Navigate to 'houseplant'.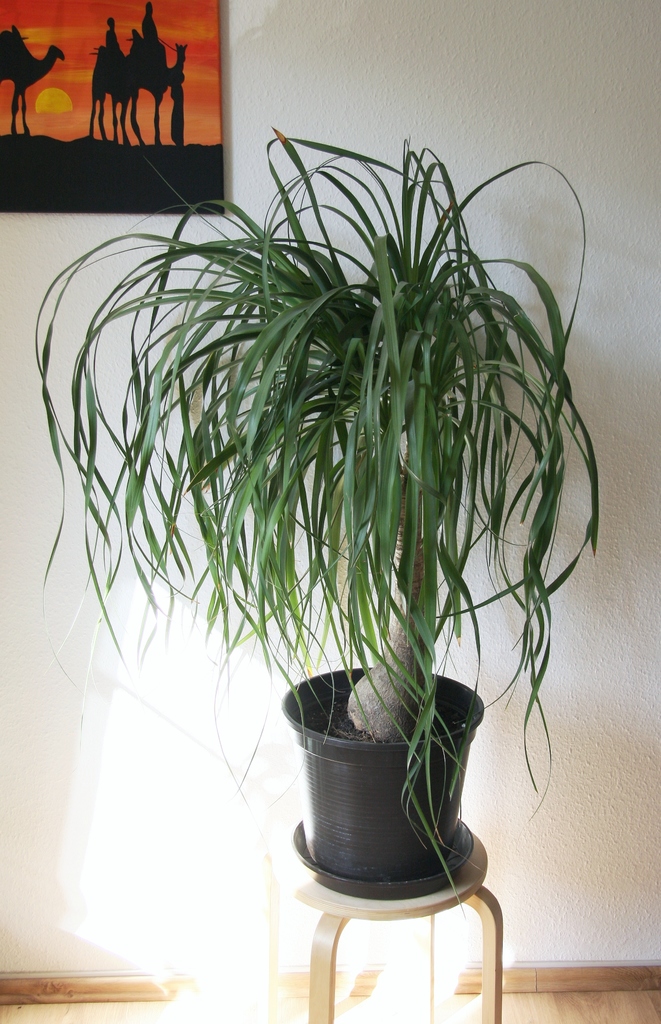
Navigation target: pyautogui.locateOnScreen(25, 132, 619, 889).
